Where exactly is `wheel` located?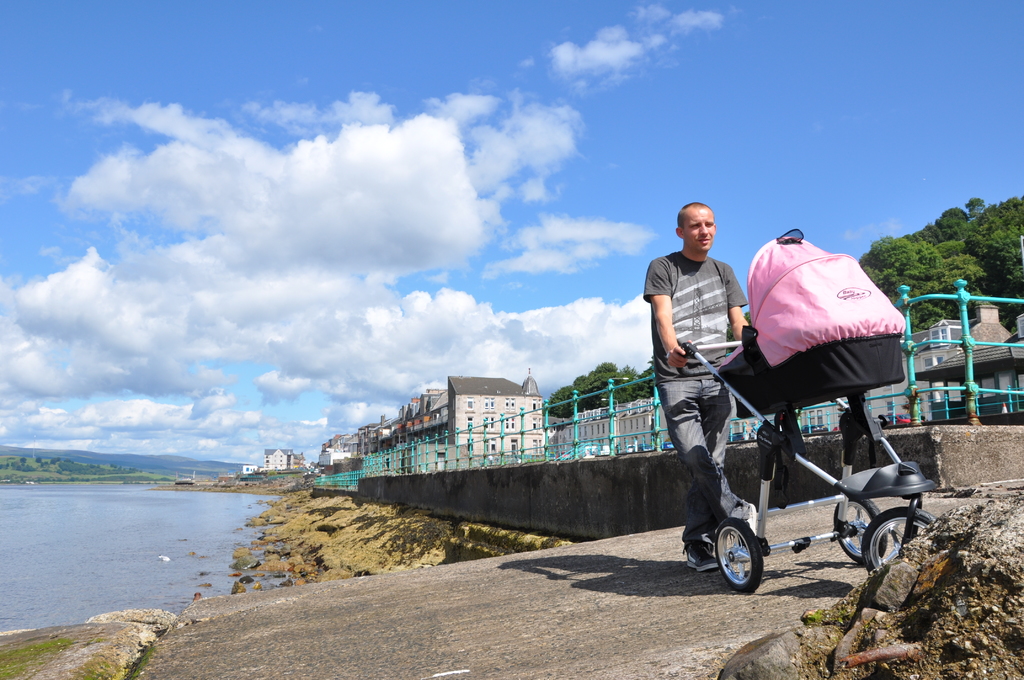
Its bounding box is bbox(714, 511, 765, 596).
